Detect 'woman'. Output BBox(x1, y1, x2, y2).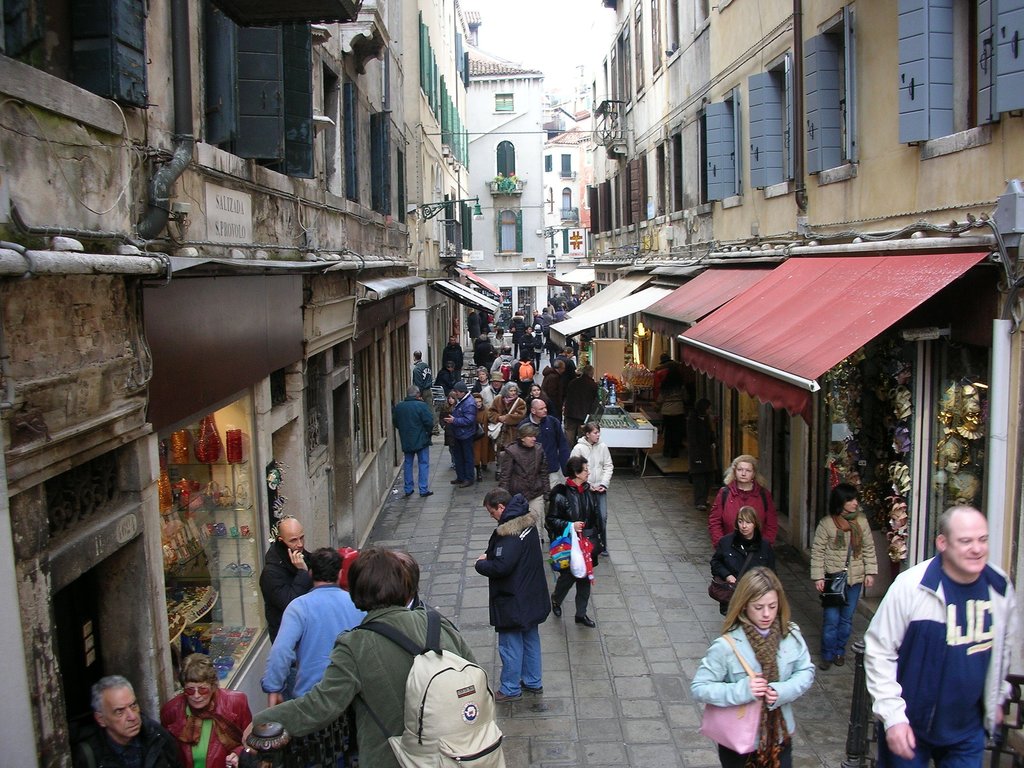
BBox(473, 390, 498, 478).
